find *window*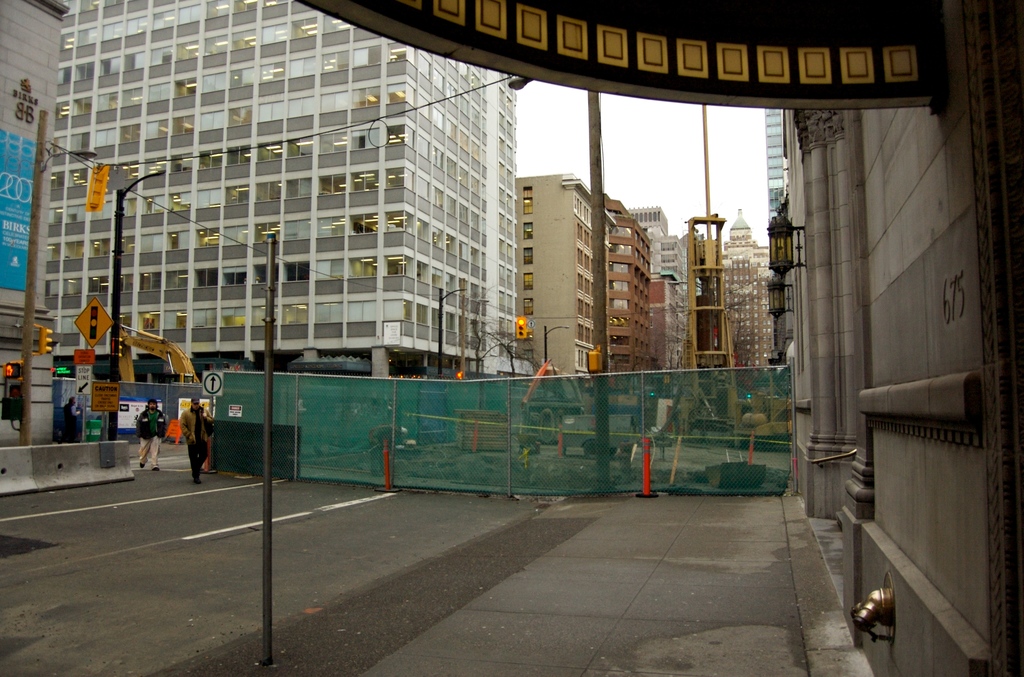
locate(220, 271, 250, 288)
